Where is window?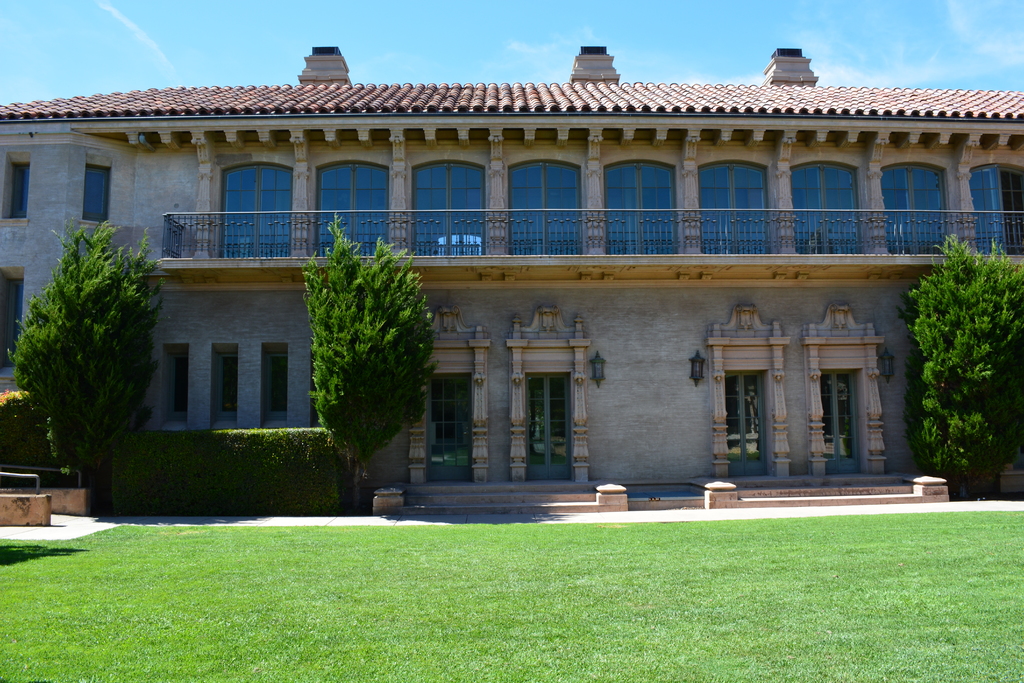
(226, 168, 292, 260).
